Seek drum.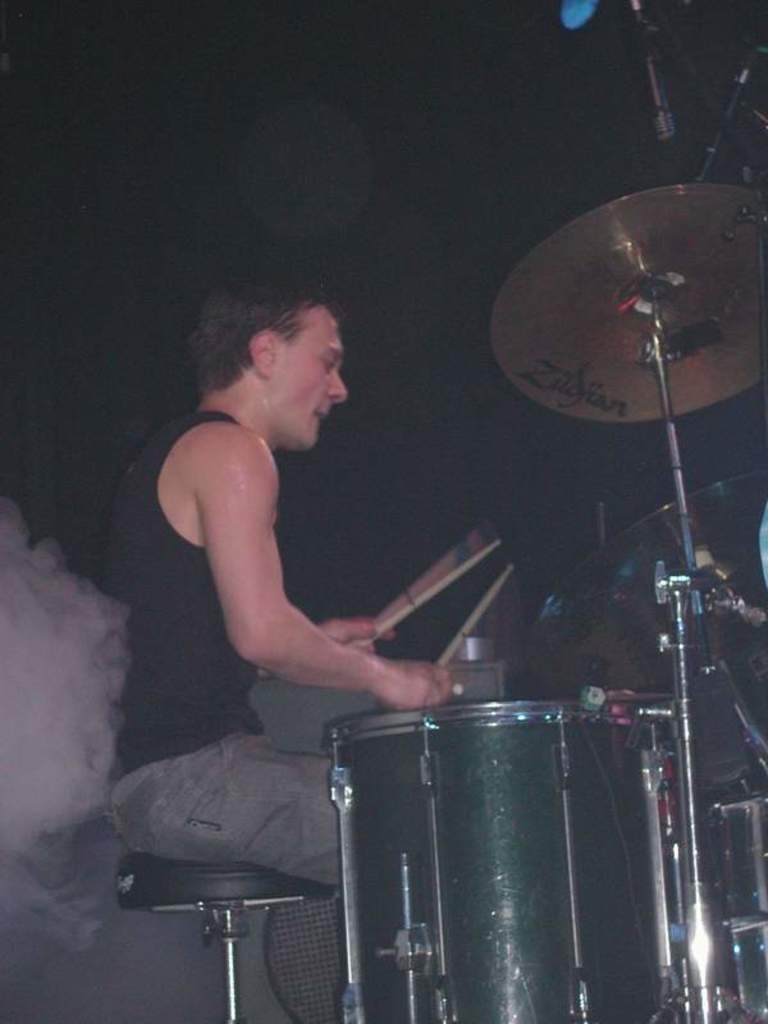
708,788,767,1023.
